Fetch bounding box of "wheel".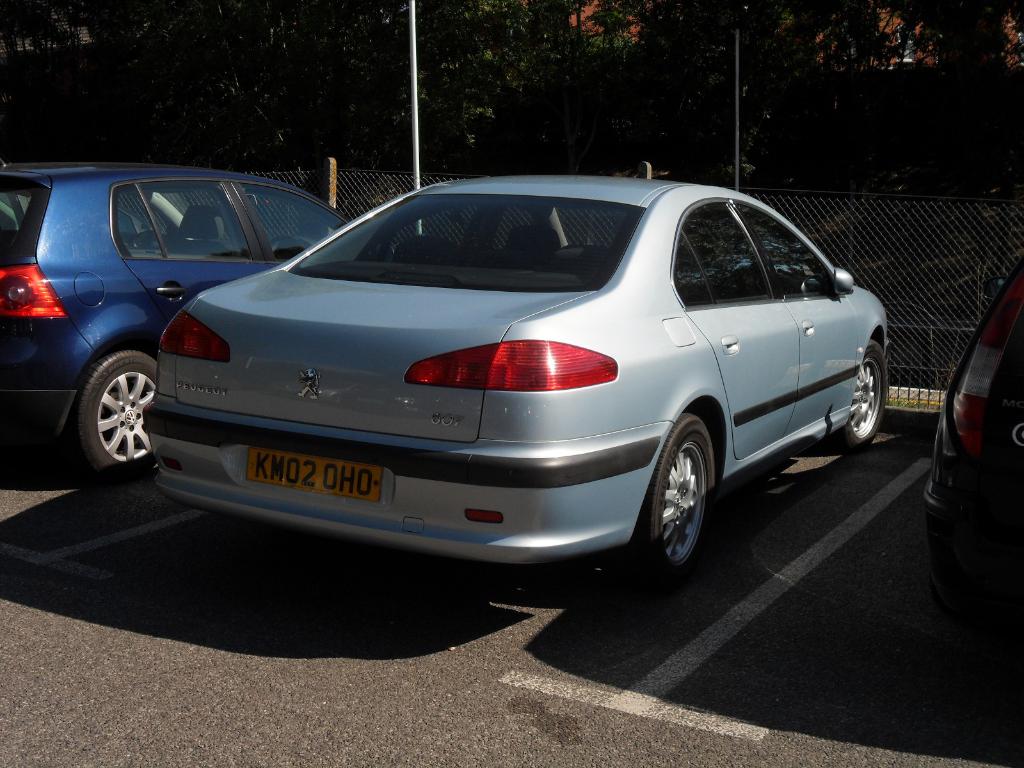
Bbox: x1=842 y1=326 x2=892 y2=447.
